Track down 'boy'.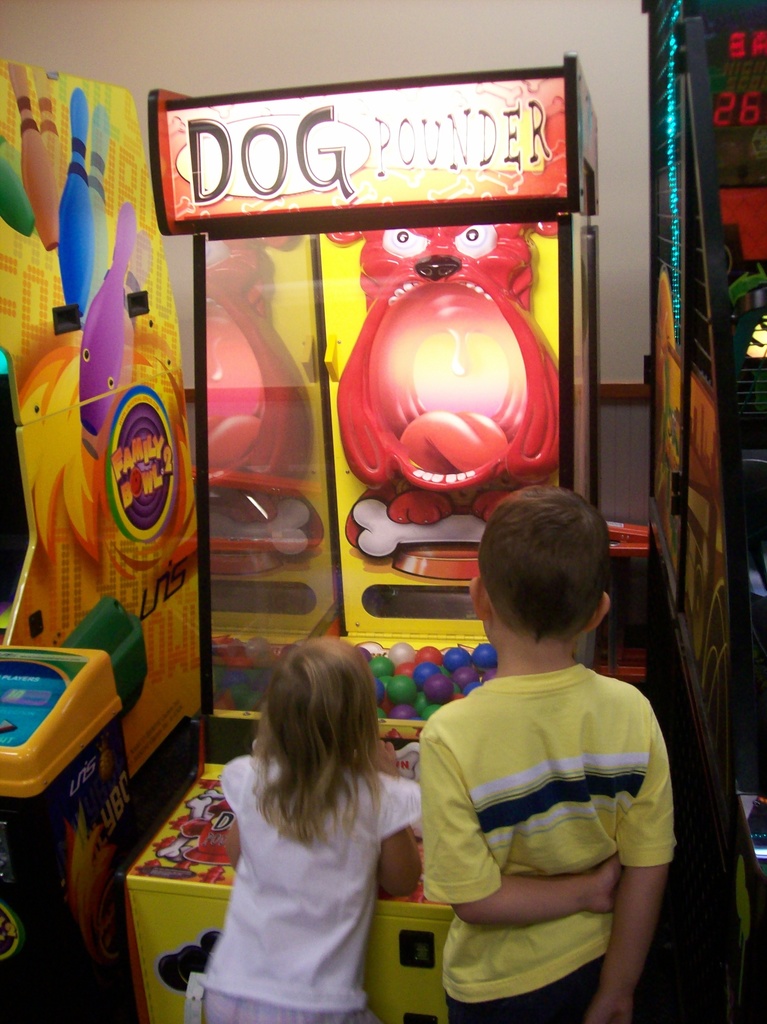
Tracked to 414 479 680 1023.
